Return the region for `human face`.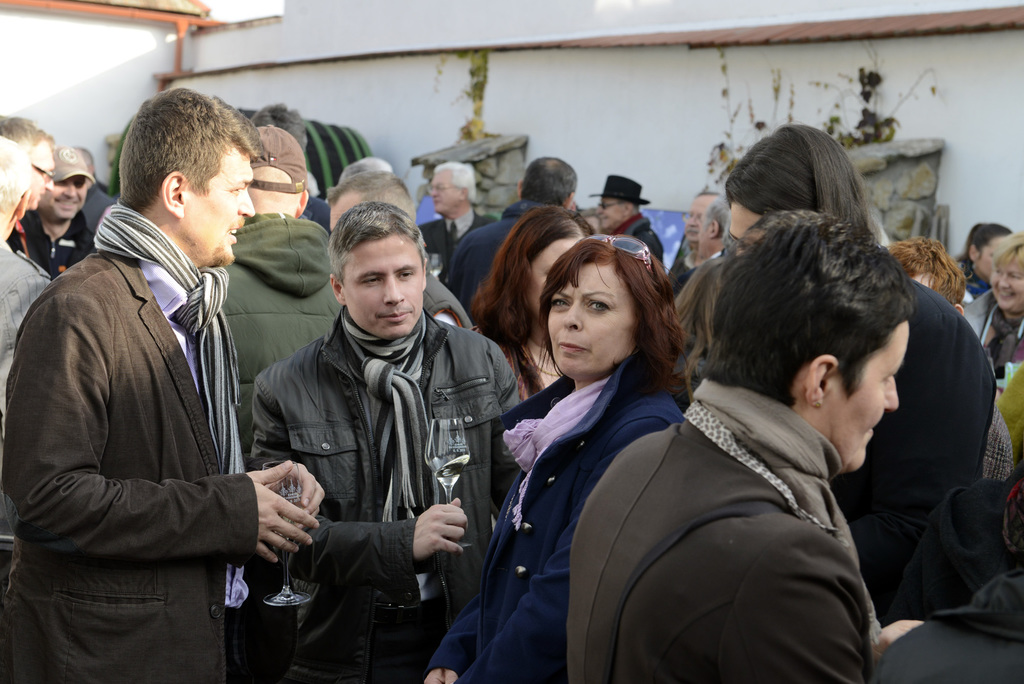
bbox=(548, 265, 640, 377).
